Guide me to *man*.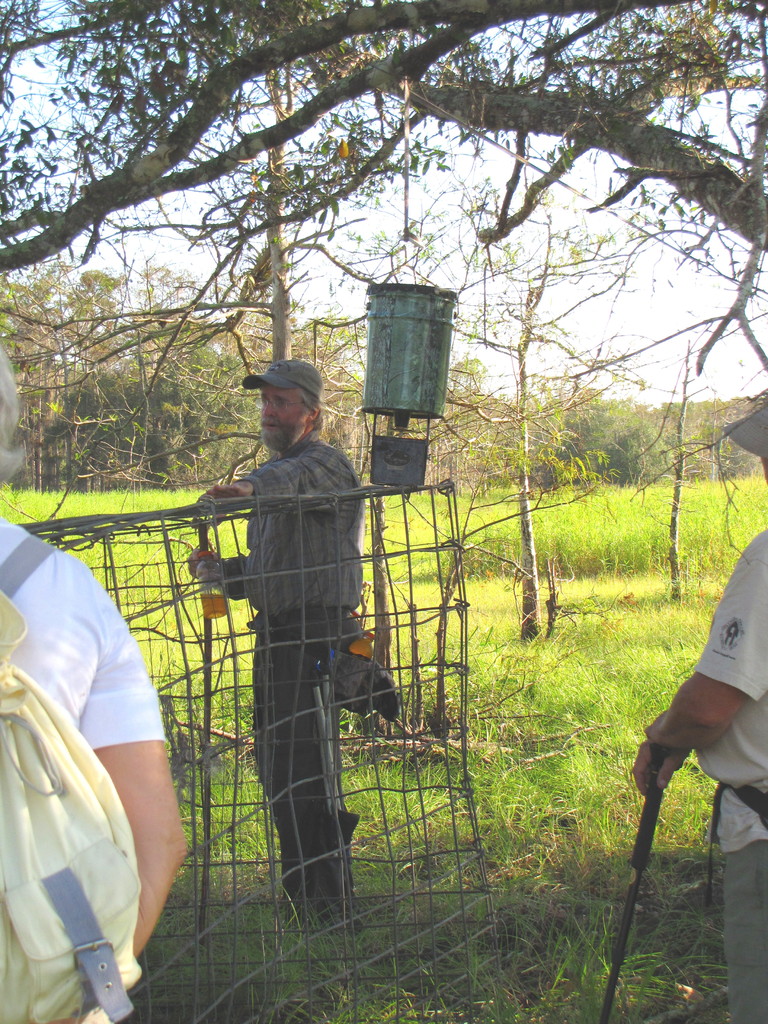
Guidance: (left=179, top=370, right=399, bottom=911).
